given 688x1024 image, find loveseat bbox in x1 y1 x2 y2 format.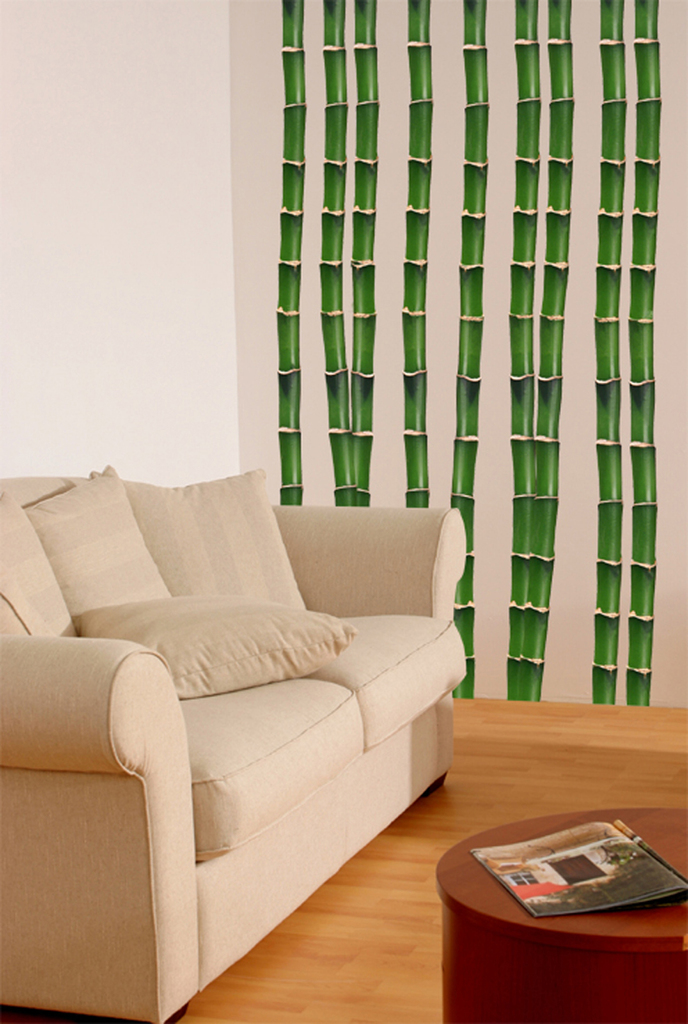
0 423 441 1023.
